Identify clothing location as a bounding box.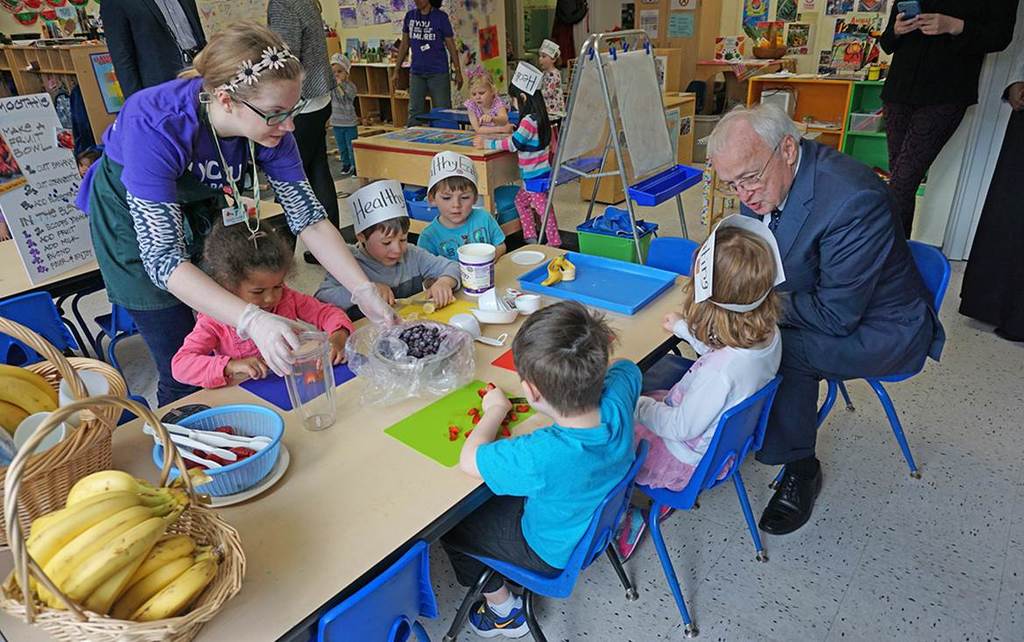
pyautogui.locateOnScreen(420, 211, 508, 265).
